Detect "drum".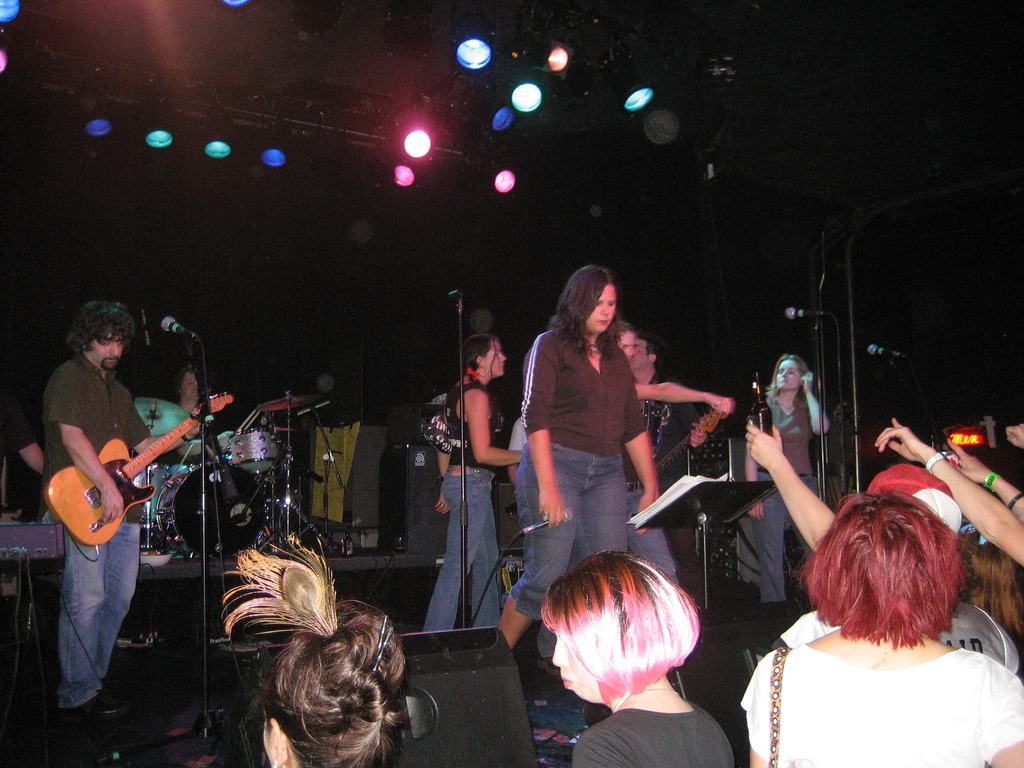
Detected at rect(154, 463, 268, 562).
